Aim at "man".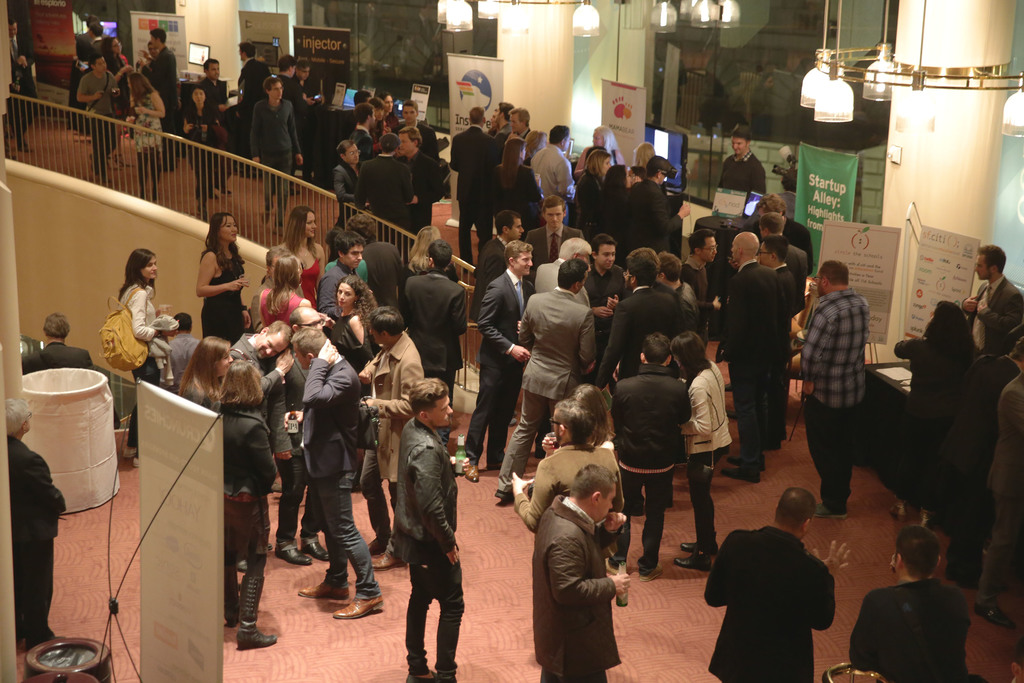
Aimed at x1=0 y1=395 x2=66 y2=655.
